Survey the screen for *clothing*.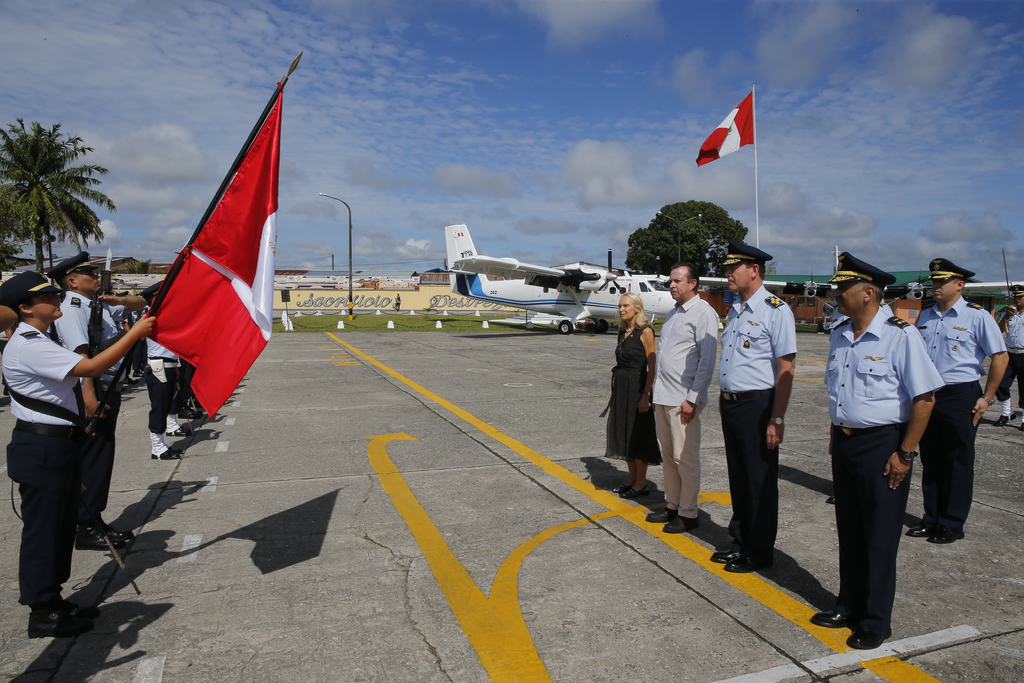
Survey found: detection(827, 300, 893, 339).
